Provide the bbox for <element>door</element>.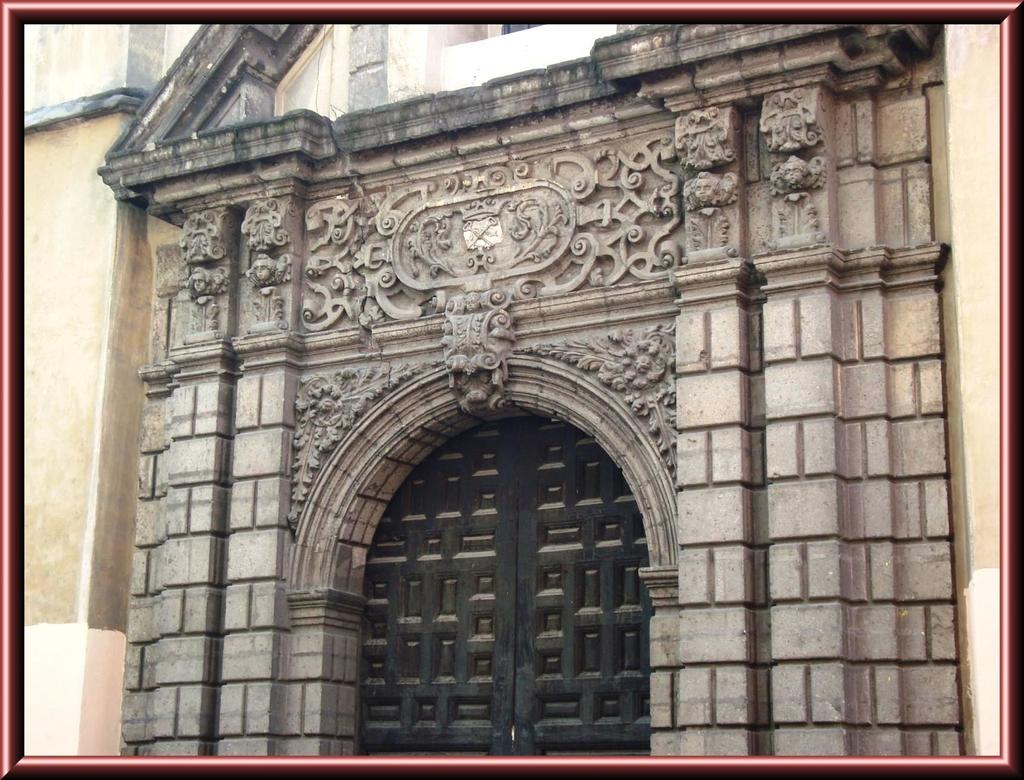
(left=314, top=392, right=668, bottom=761).
